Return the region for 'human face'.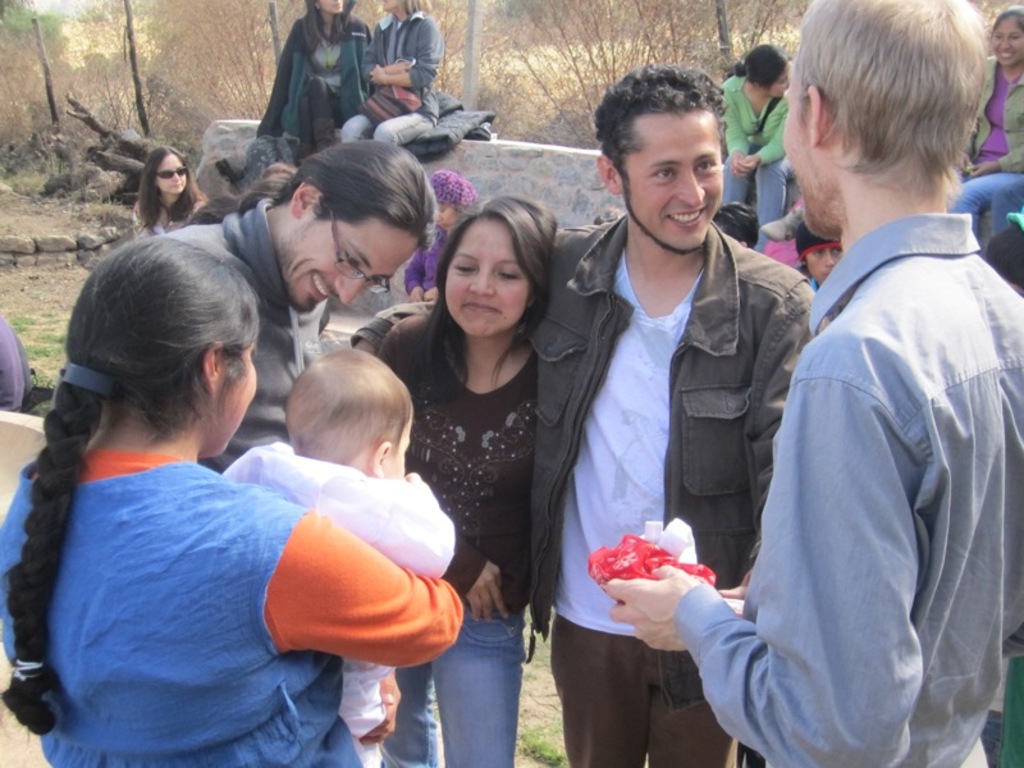
bbox=(806, 248, 846, 278).
